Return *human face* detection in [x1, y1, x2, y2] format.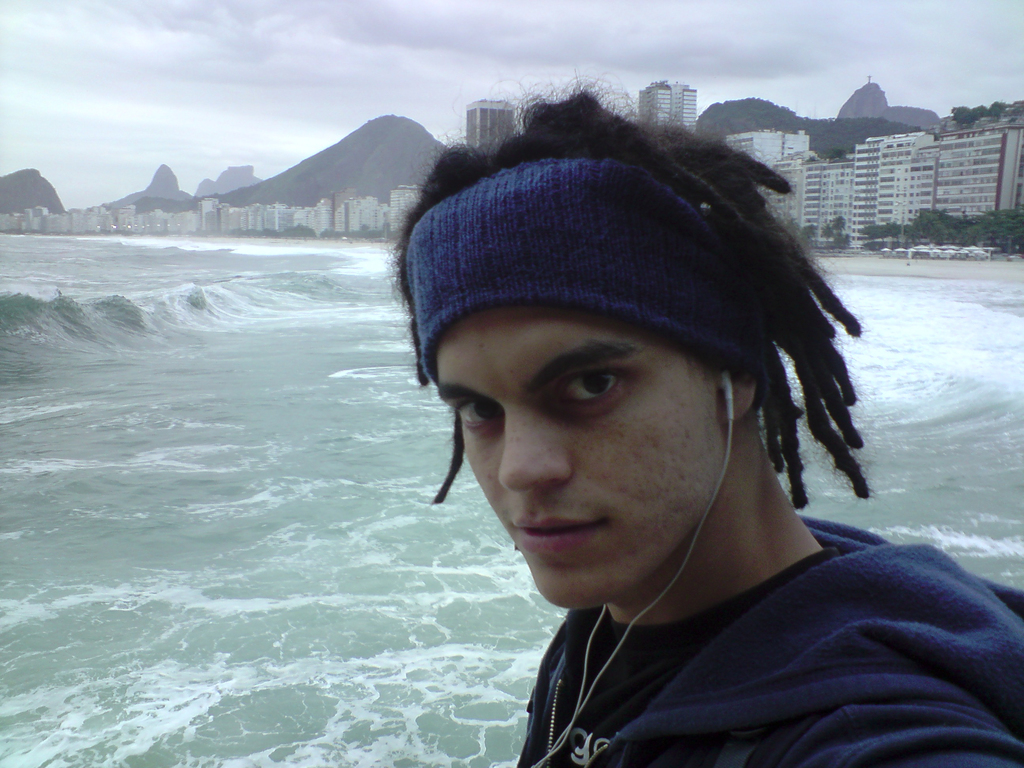
[435, 306, 723, 613].
